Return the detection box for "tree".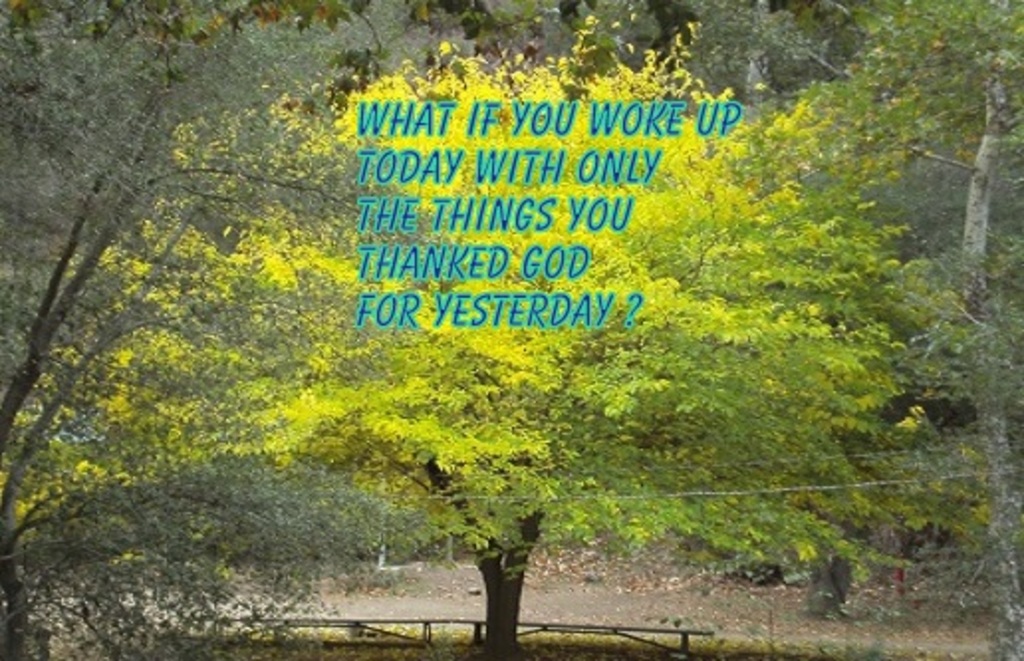
0/0/857/659.
